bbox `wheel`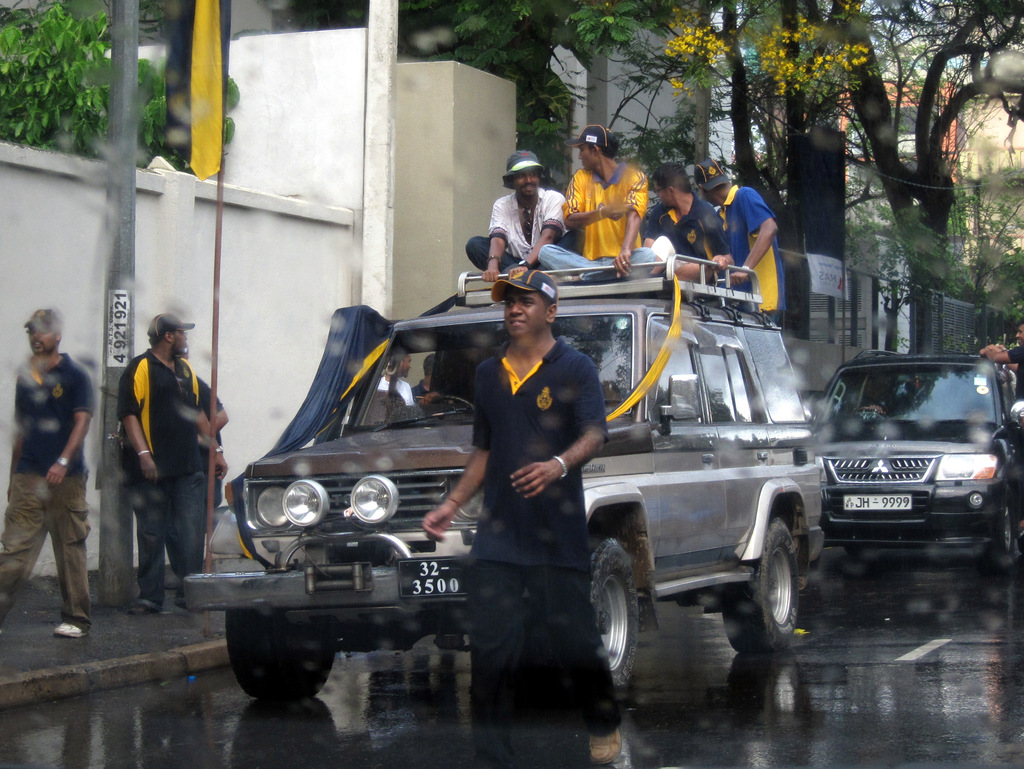
570:533:638:694
